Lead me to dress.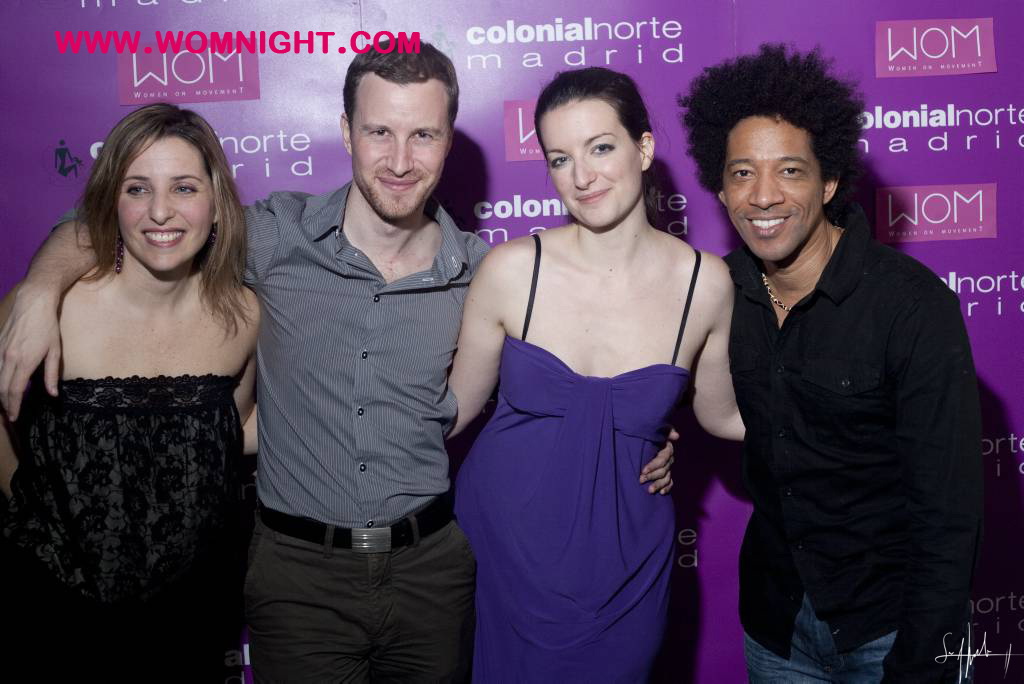
Lead to 449, 214, 696, 663.
